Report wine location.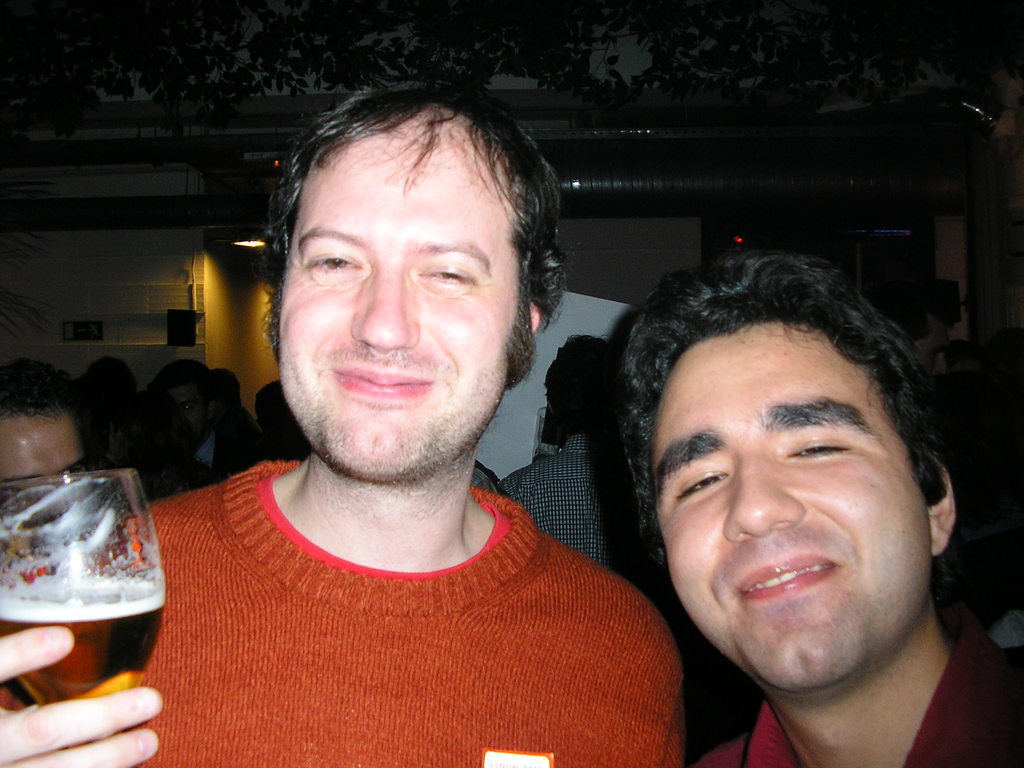
Report: select_region(0, 559, 168, 703).
